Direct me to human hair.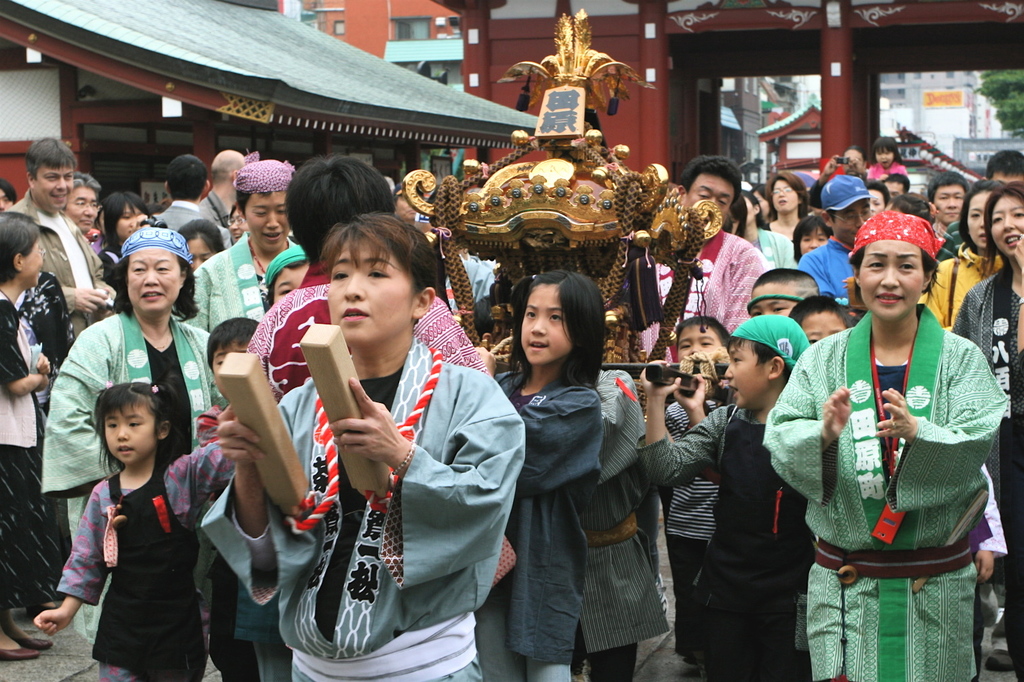
Direction: box(852, 246, 939, 295).
